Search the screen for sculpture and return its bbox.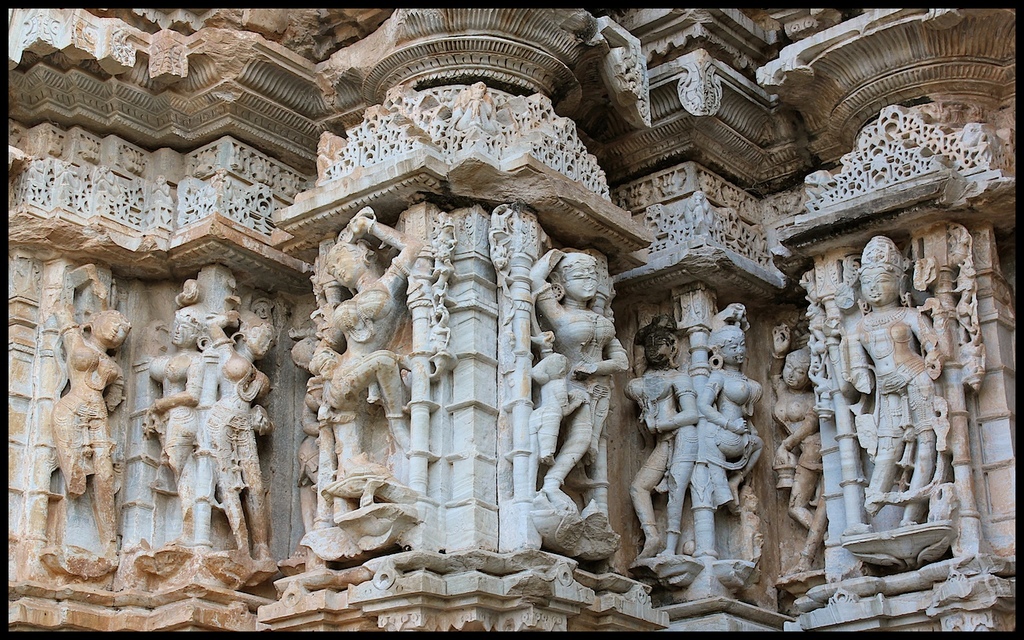
Found: detection(625, 278, 774, 595).
